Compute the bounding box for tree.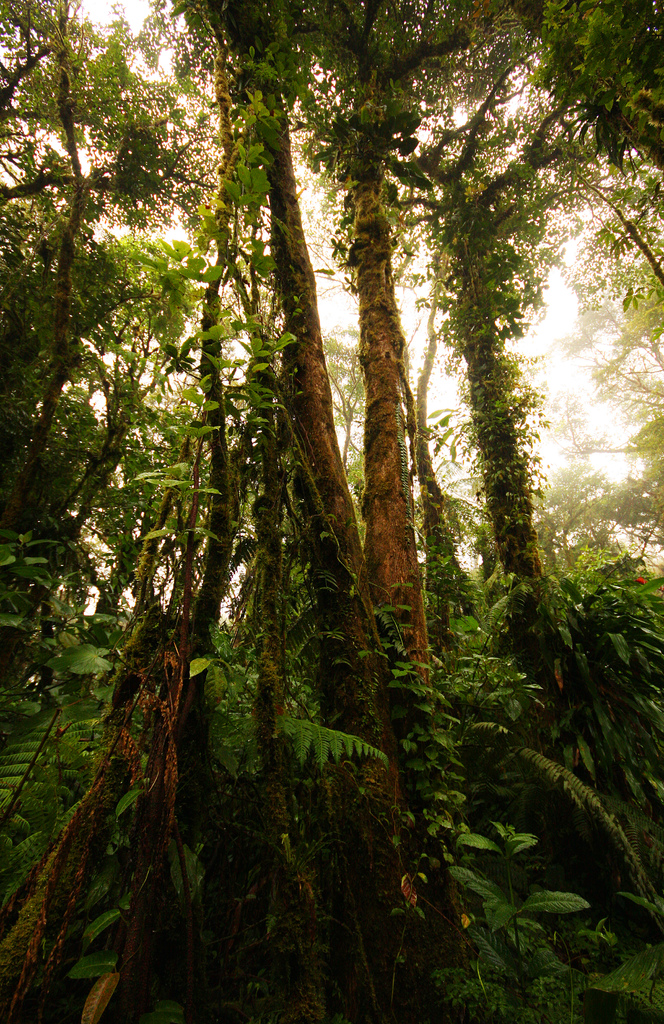
x1=0 y1=0 x2=663 y2=1023.
